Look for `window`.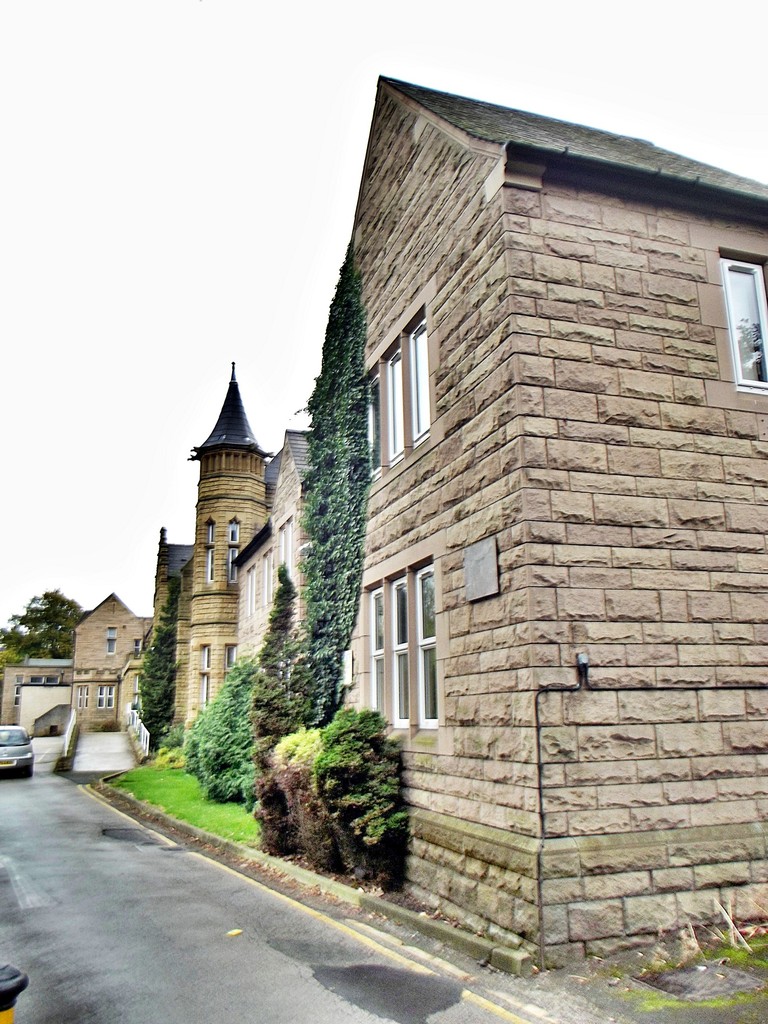
Found: [203,673,212,701].
